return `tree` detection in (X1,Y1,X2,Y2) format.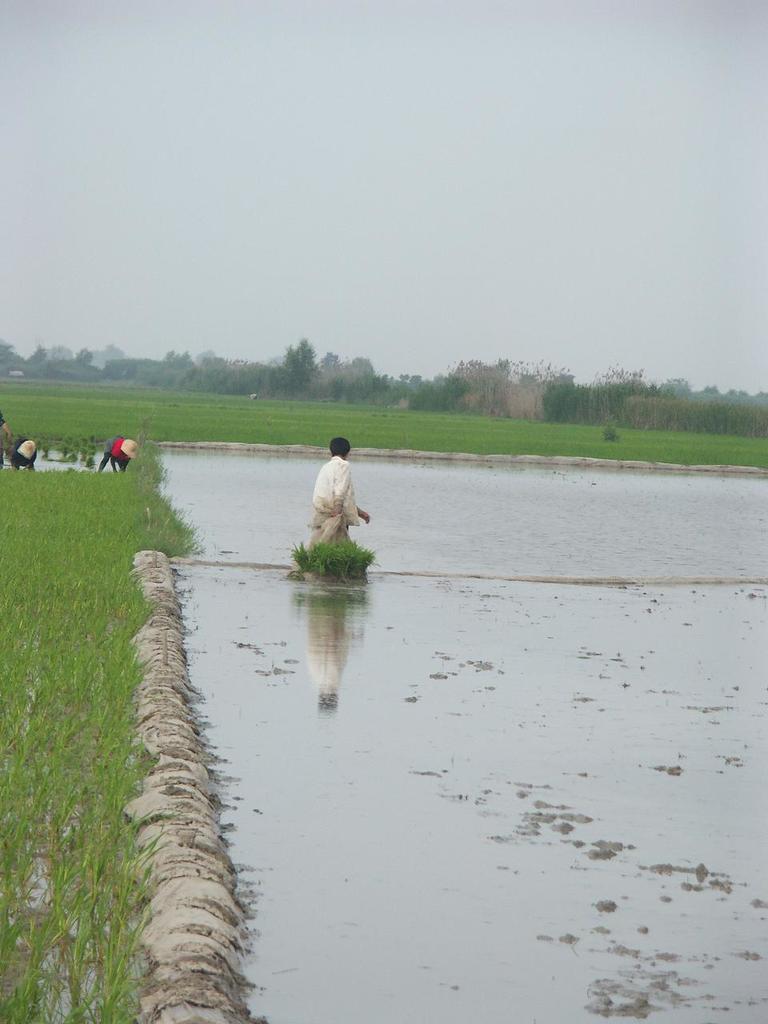
(97,341,125,366).
